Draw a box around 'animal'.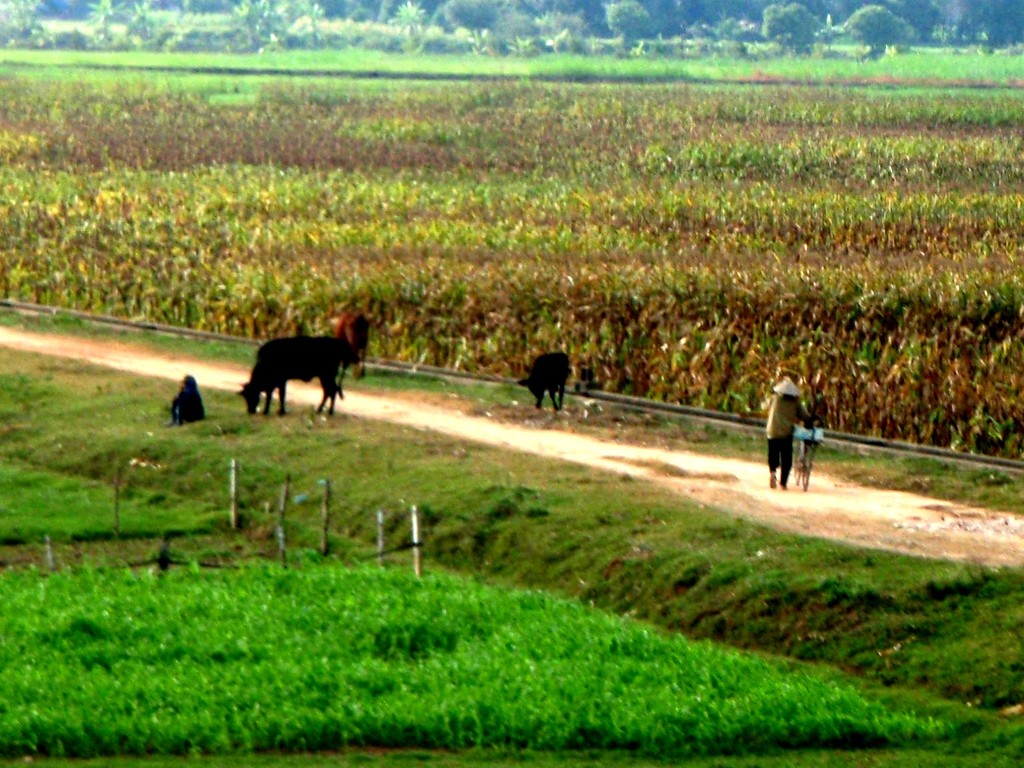
pyautogui.locateOnScreen(516, 352, 573, 413).
